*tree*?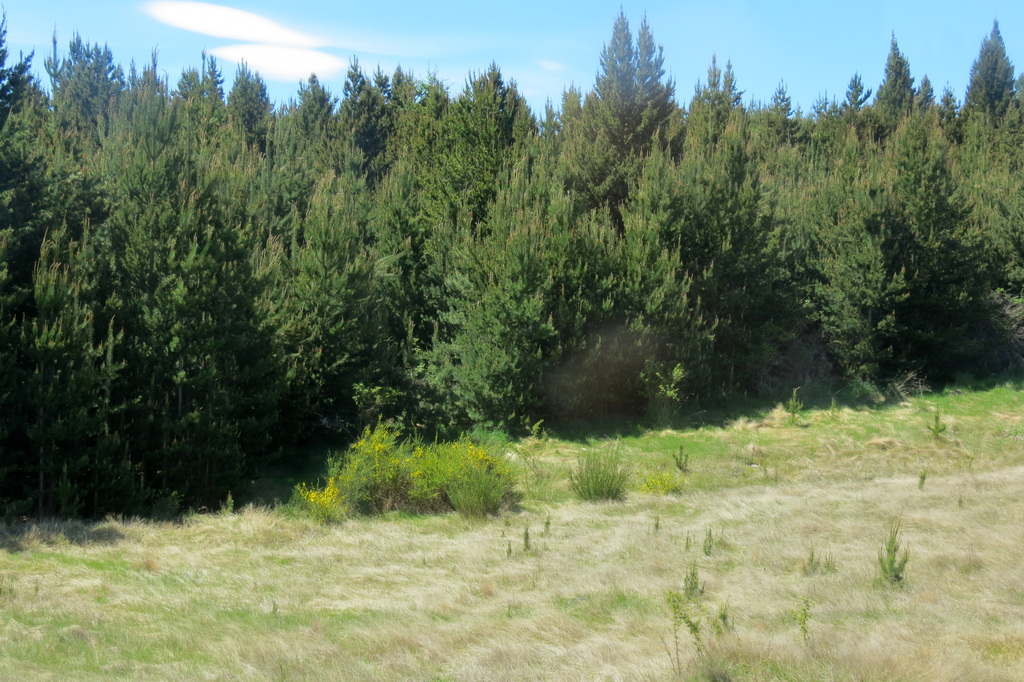
BBox(585, 11, 687, 199)
